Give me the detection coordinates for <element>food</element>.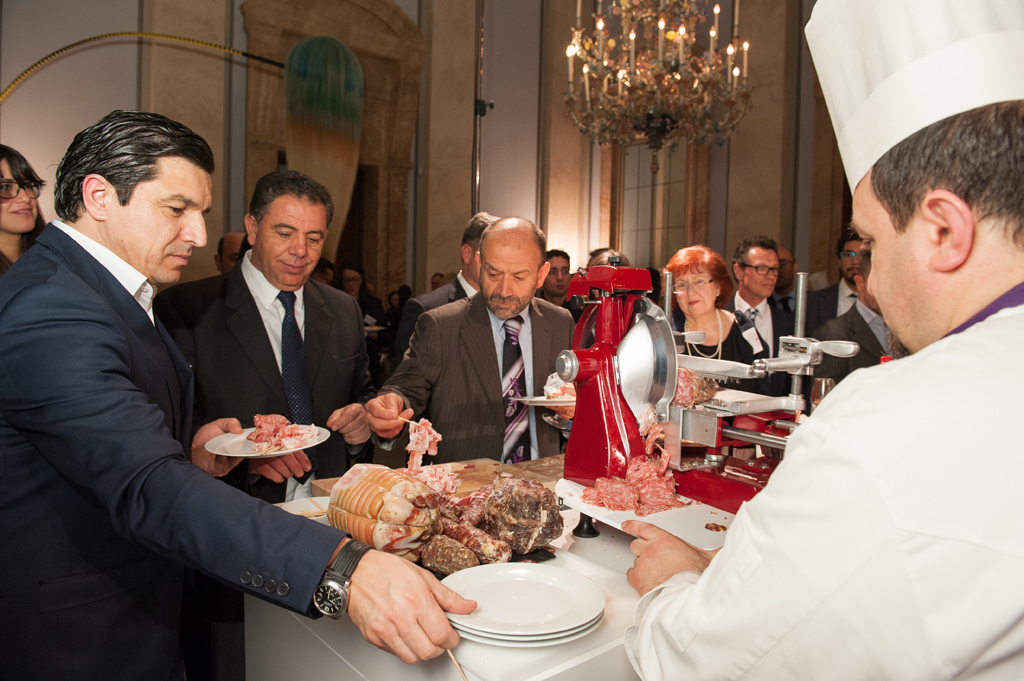
pyautogui.locateOnScreen(329, 459, 568, 579).
